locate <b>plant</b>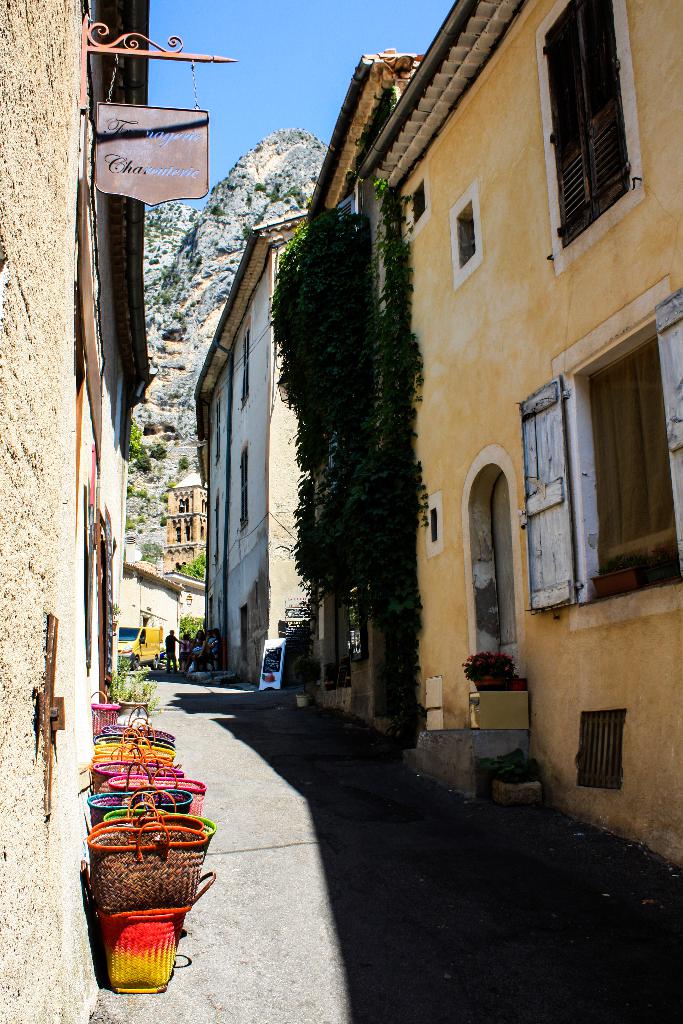
locate(145, 225, 149, 237)
